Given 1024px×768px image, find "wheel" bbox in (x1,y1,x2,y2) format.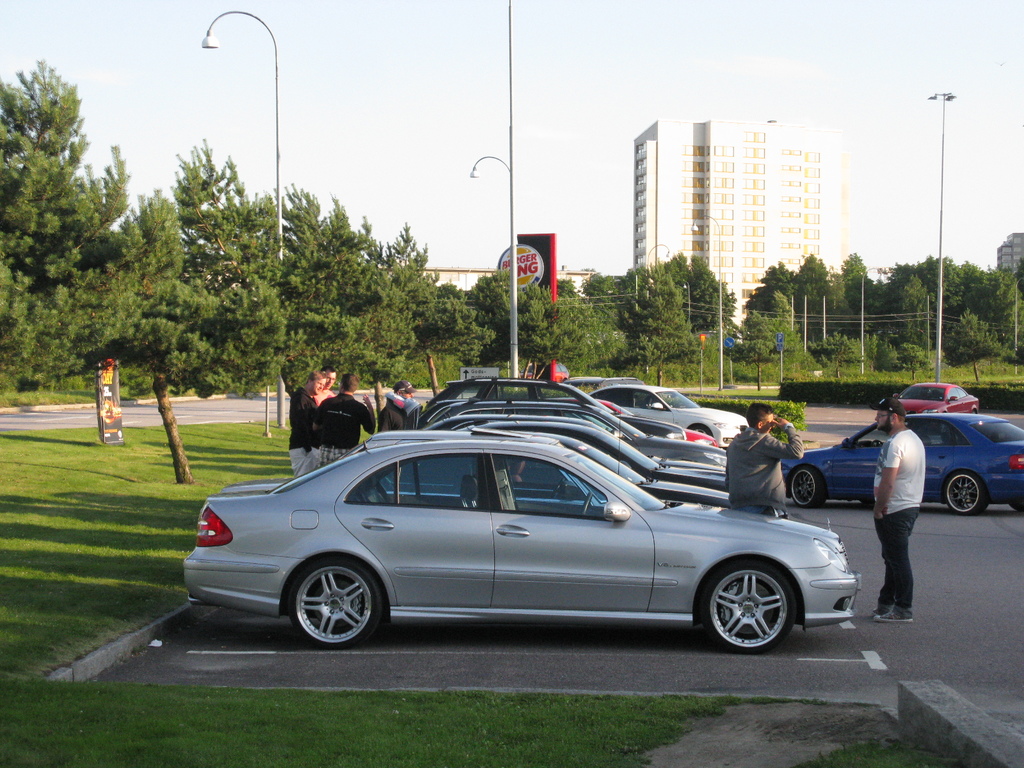
(870,438,884,447).
